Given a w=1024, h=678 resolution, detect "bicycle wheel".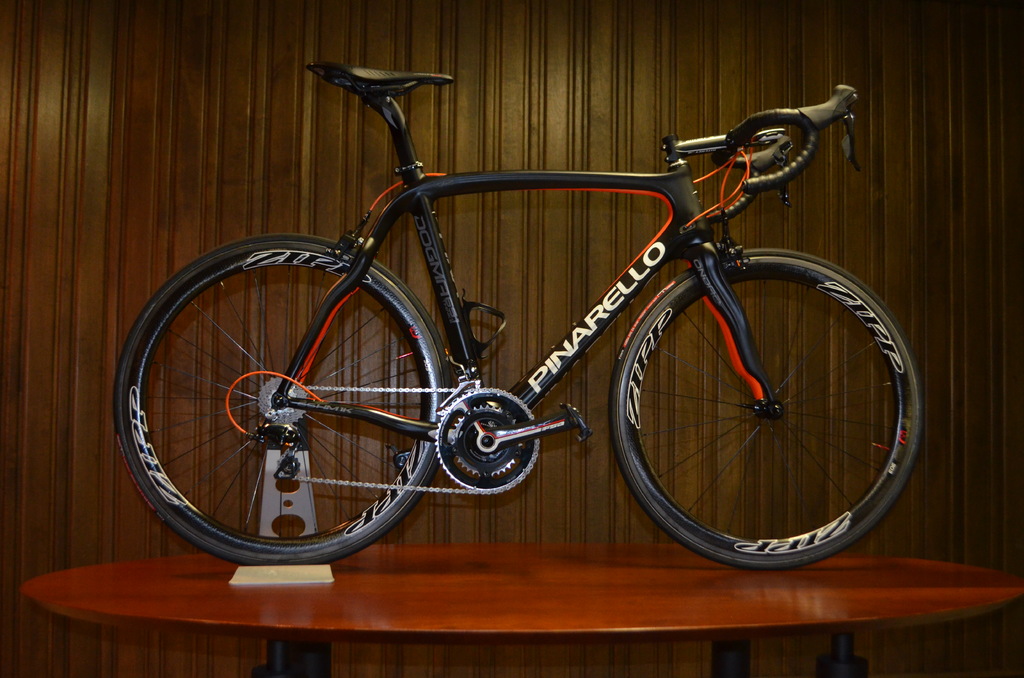
612, 247, 922, 570.
